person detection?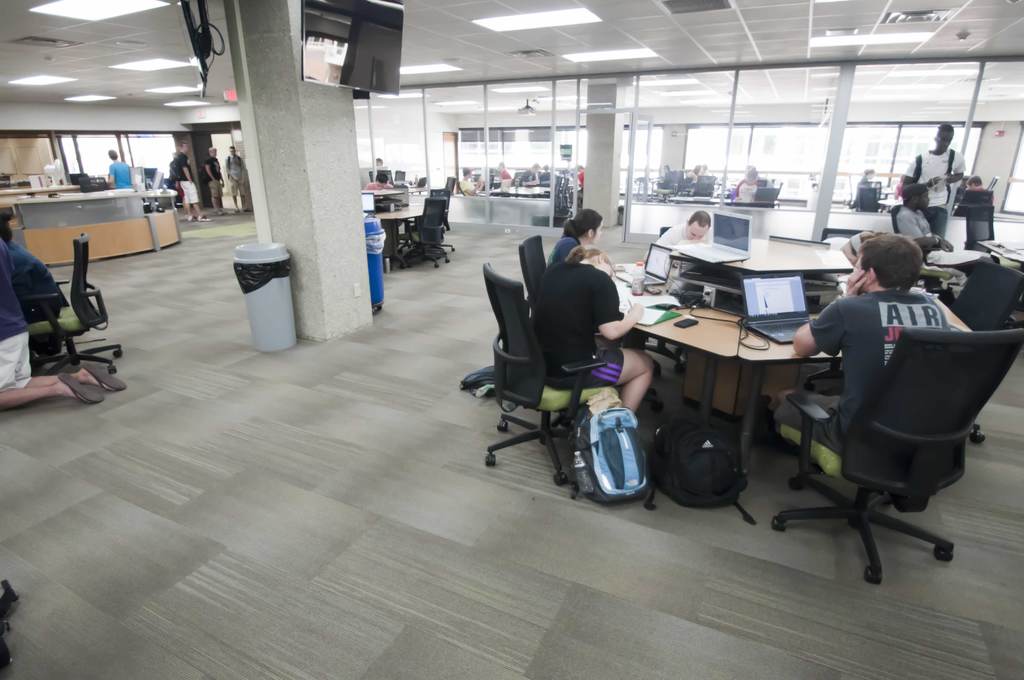
detection(539, 162, 554, 188)
